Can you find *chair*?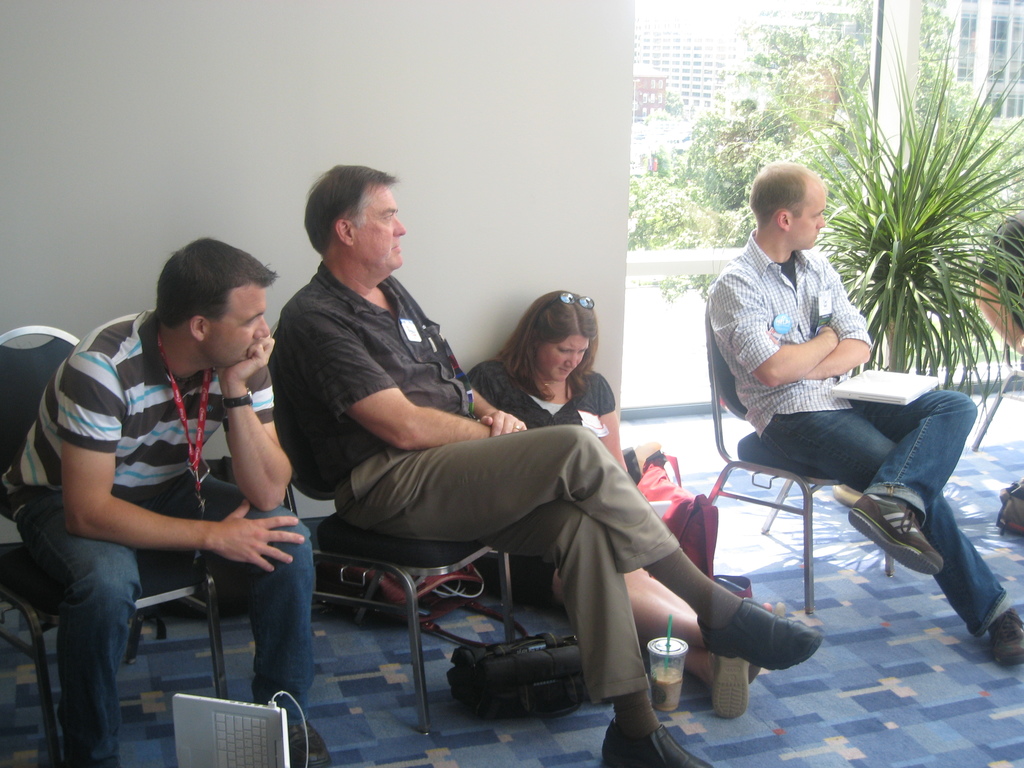
Yes, bounding box: [973,207,1023,458].
